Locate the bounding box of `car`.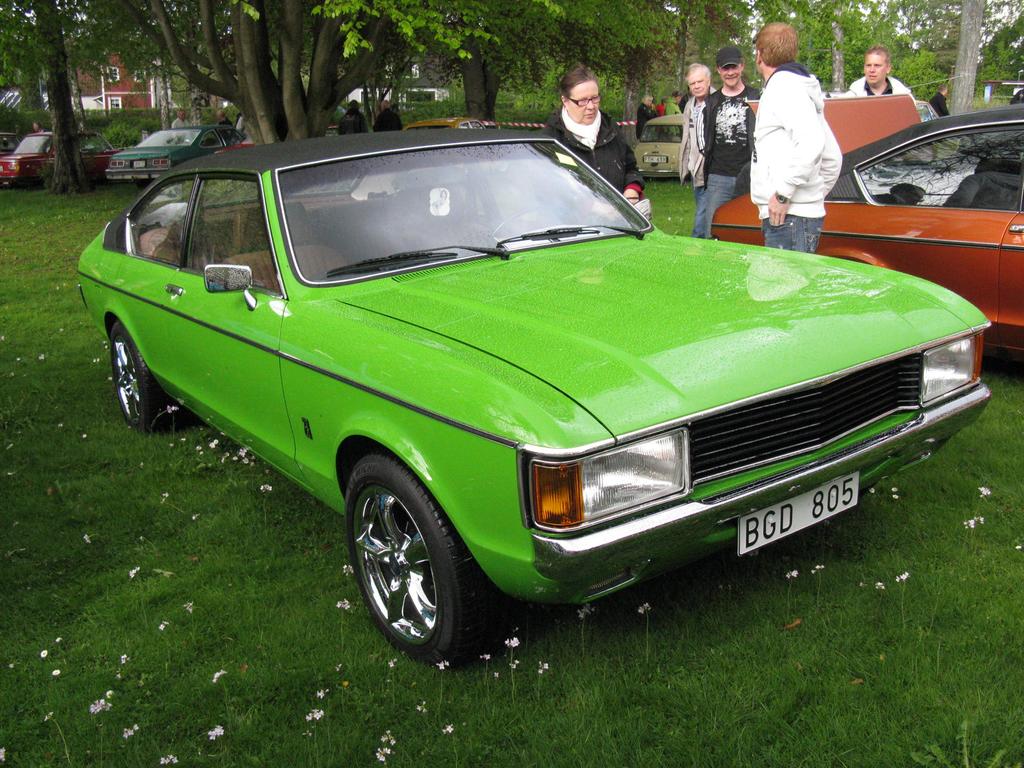
Bounding box: (left=630, top=111, right=689, bottom=175).
